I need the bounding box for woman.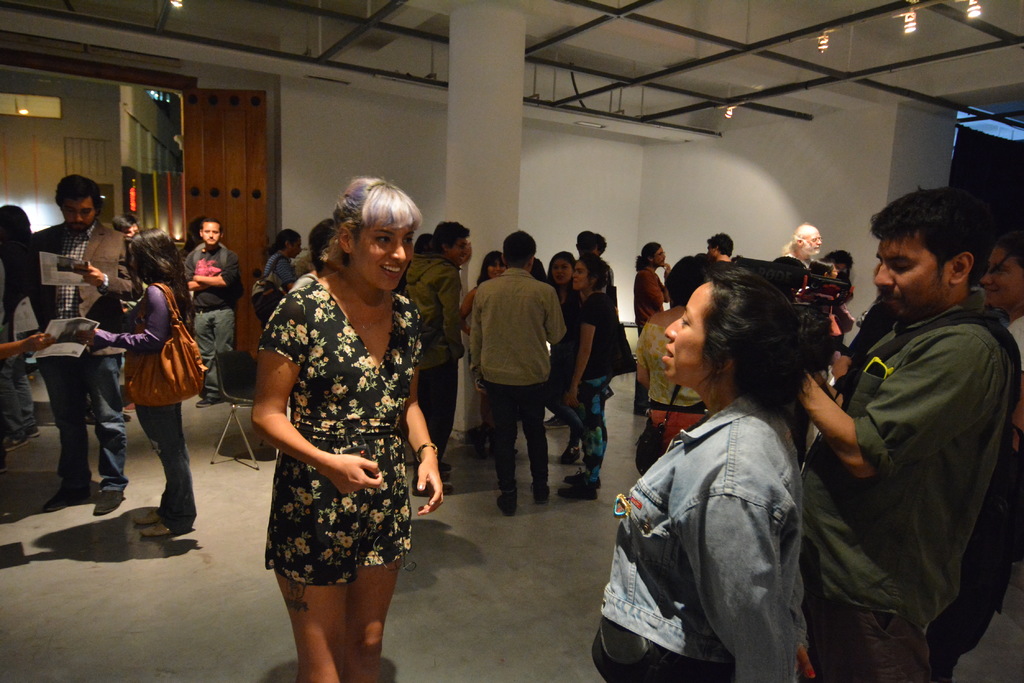
Here it is: <box>555,255,618,504</box>.
